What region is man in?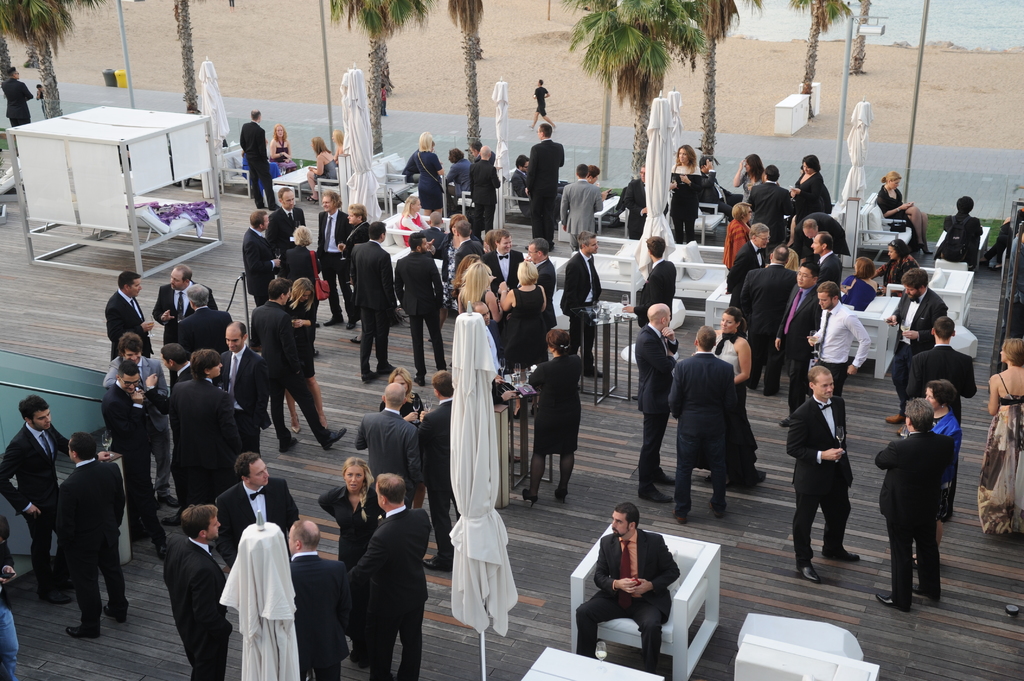
[635, 303, 675, 504].
